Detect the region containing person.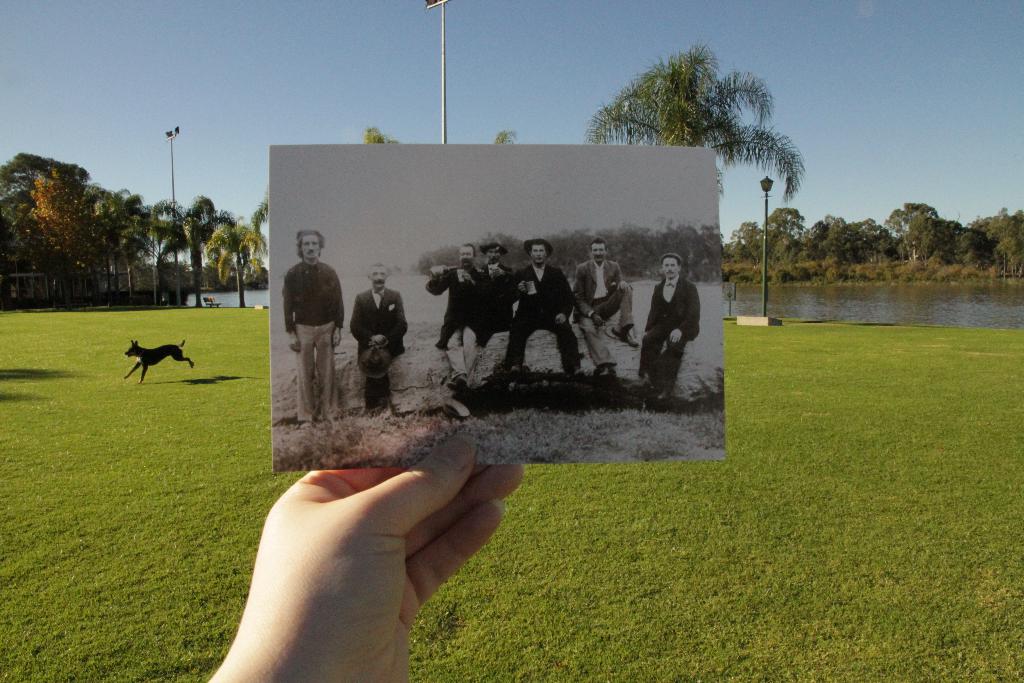
region(572, 236, 638, 381).
